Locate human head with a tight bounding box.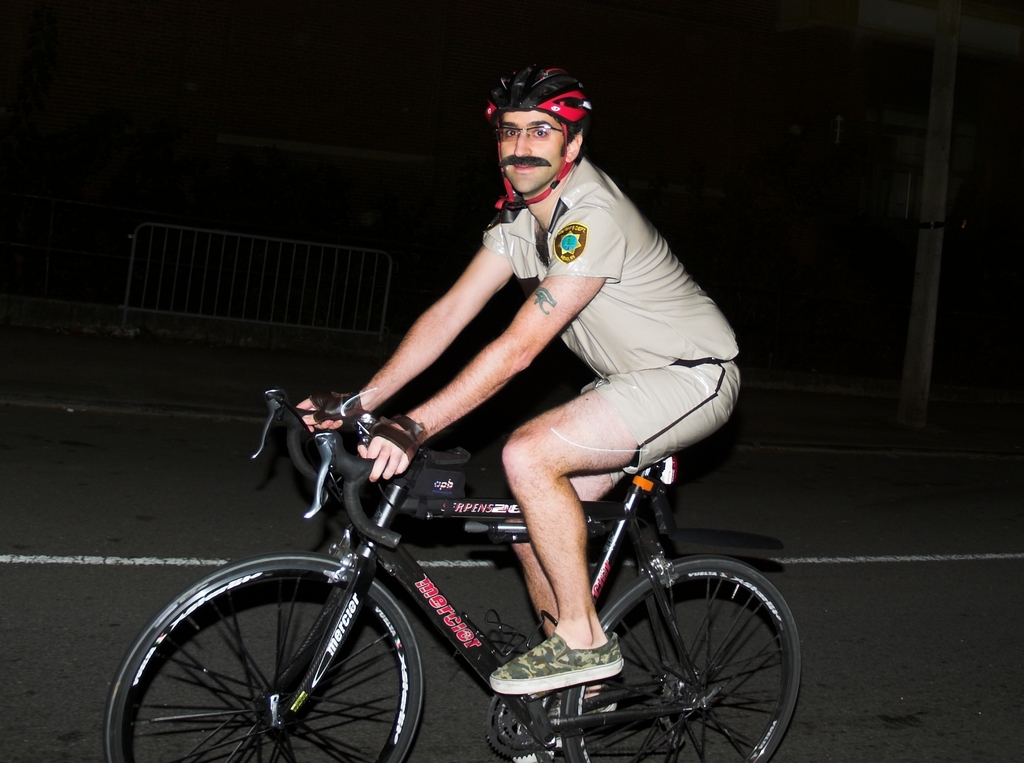
(483,79,589,198).
